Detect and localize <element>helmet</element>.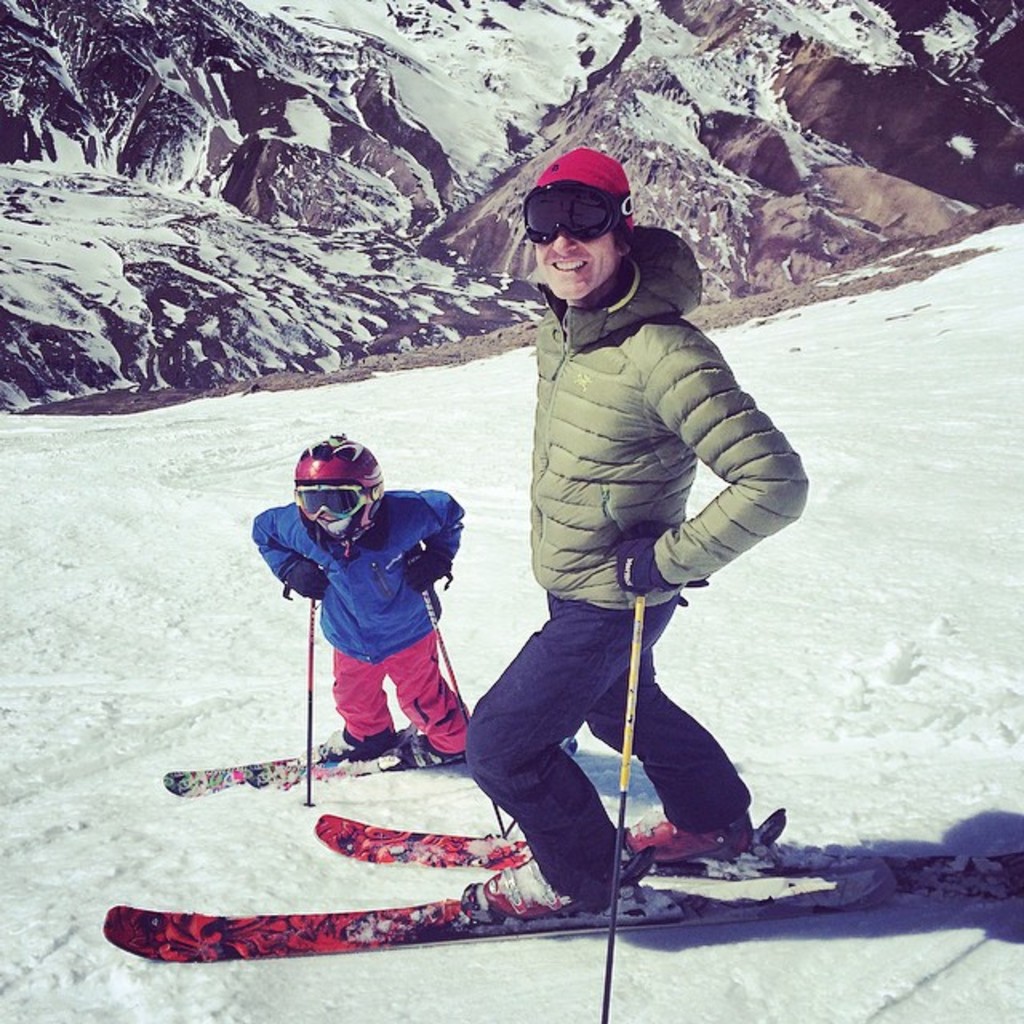
Localized at box(286, 445, 382, 547).
